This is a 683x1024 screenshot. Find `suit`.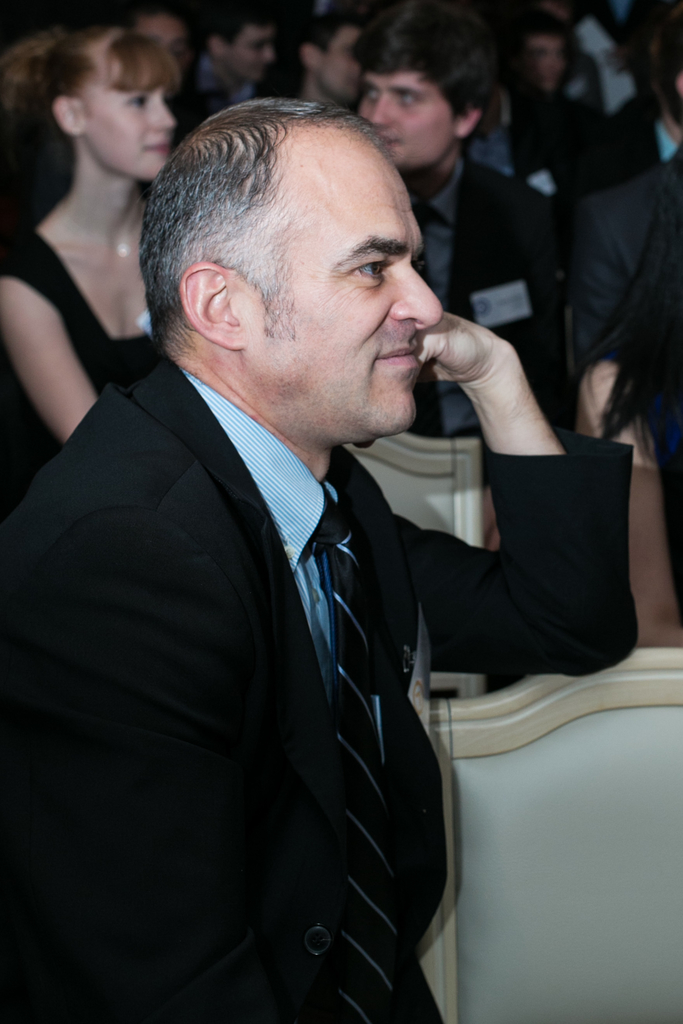
Bounding box: (left=409, top=152, right=570, bottom=493).
